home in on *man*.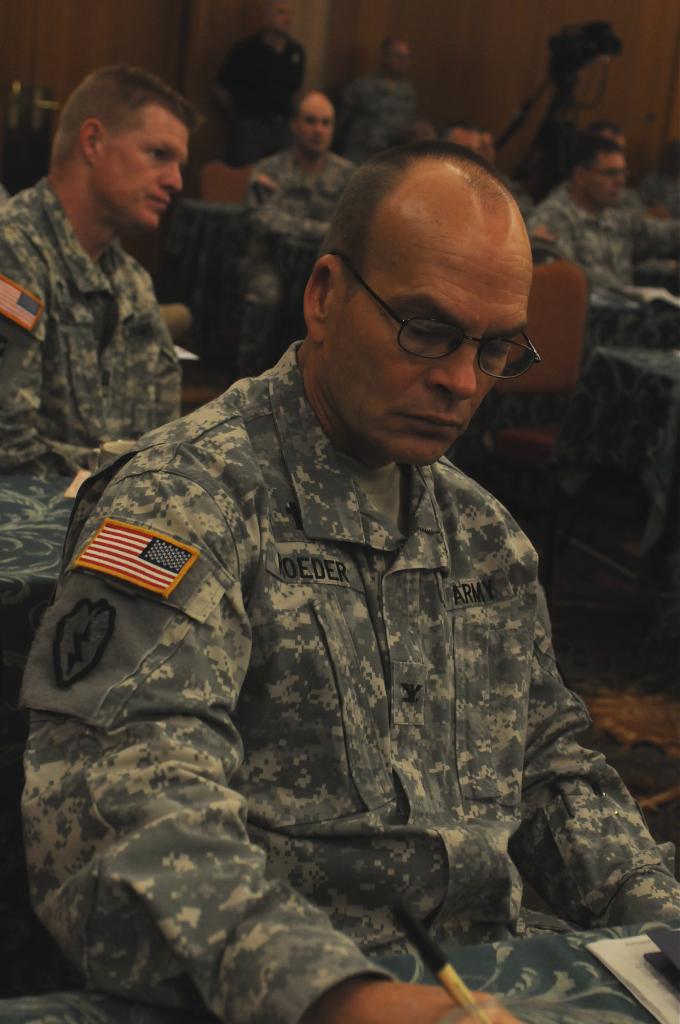
Homed in at [239, 90, 357, 378].
